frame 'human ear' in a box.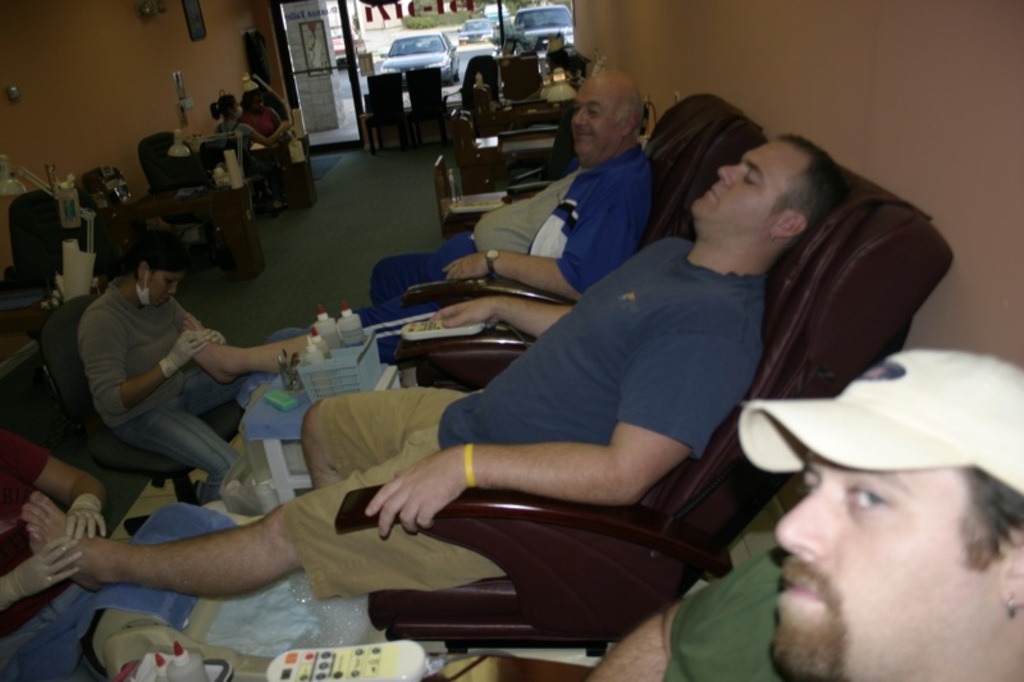
620:109:639:136.
